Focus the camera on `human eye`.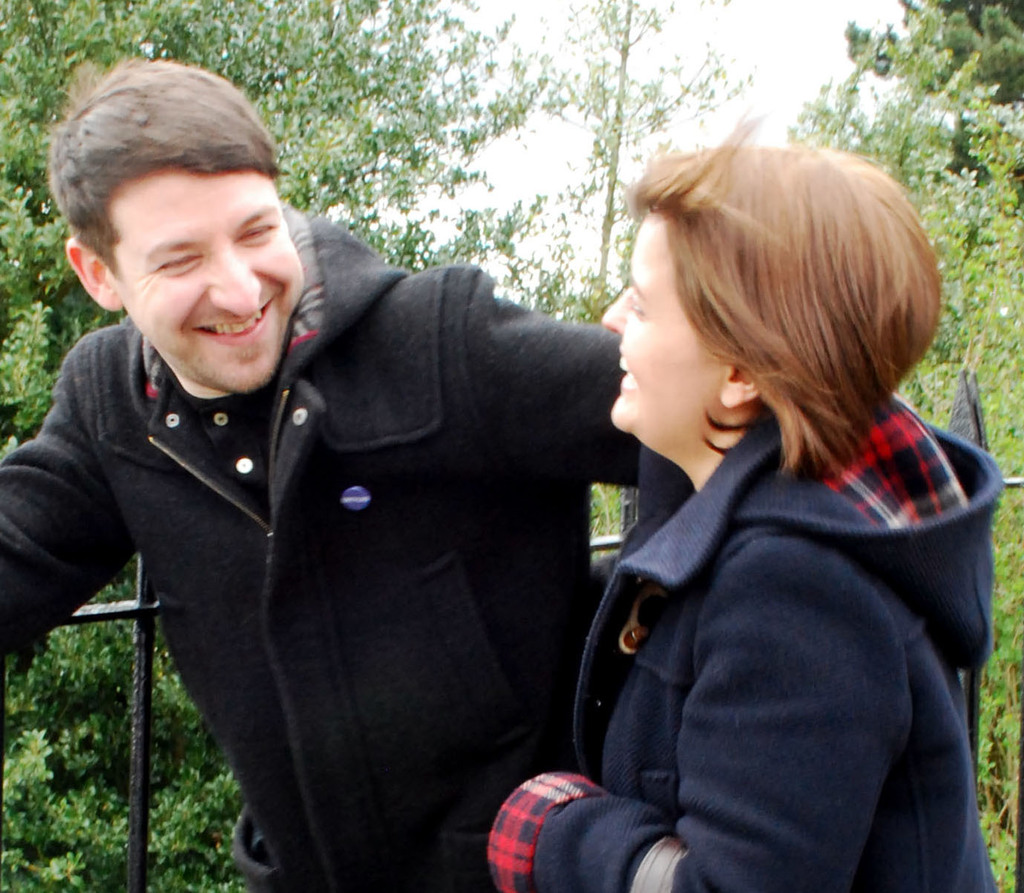
Focus region: <bbox>148, 249, 199, 279</bbox>.
